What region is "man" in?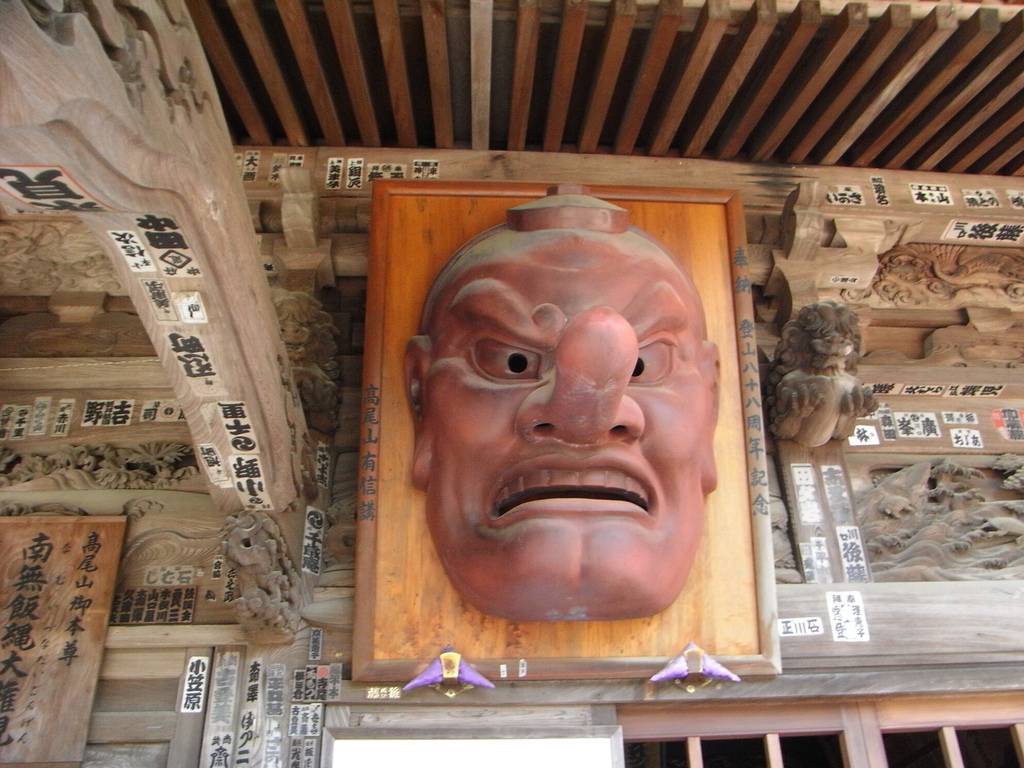
398,192,719,620.
